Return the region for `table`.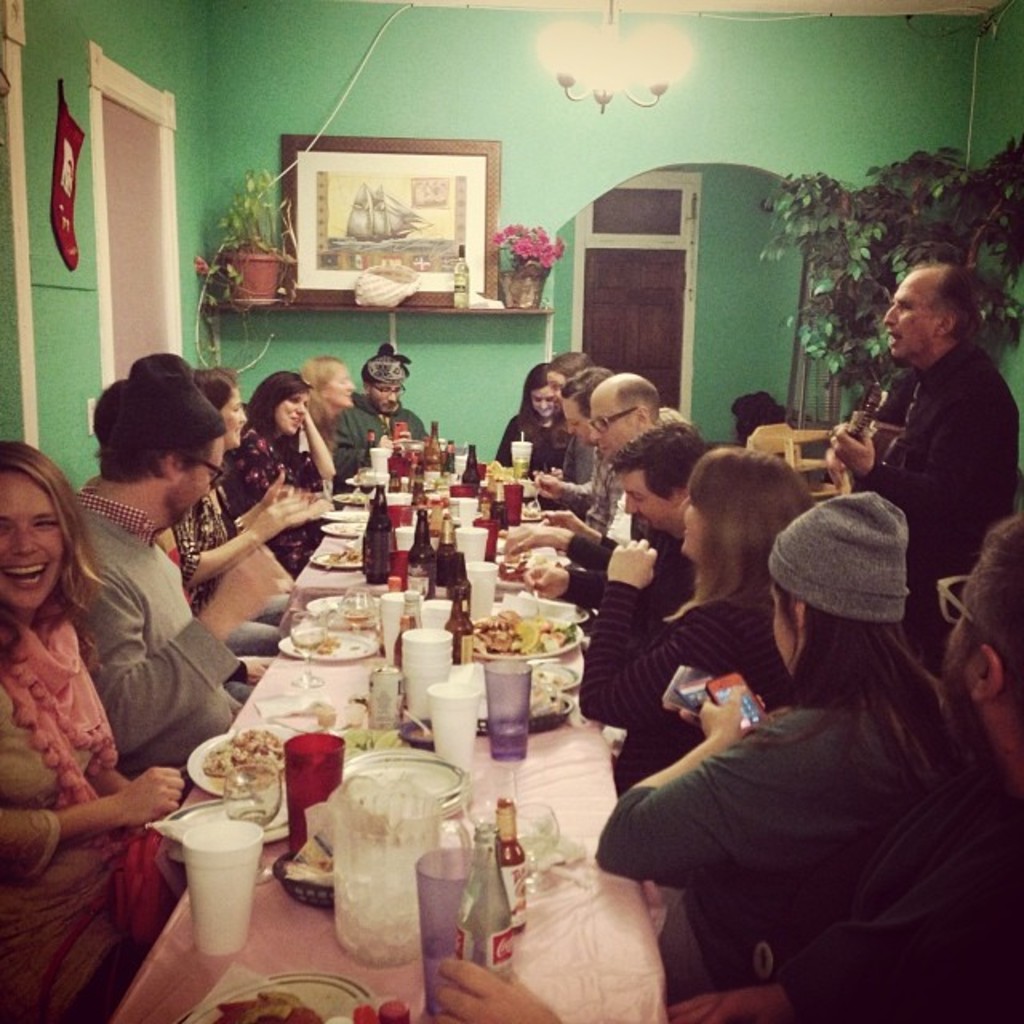
<bbox>107, 474, 672, 1022</bbox>.
